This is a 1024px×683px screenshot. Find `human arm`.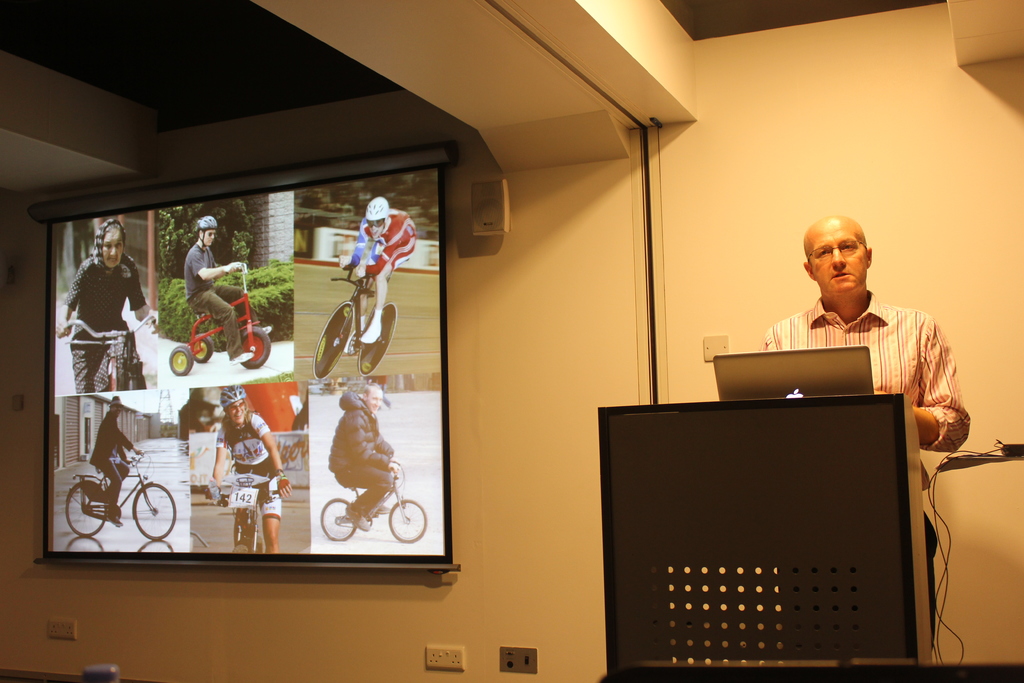
Bounding box: box=[57, 265, 81, 340].
